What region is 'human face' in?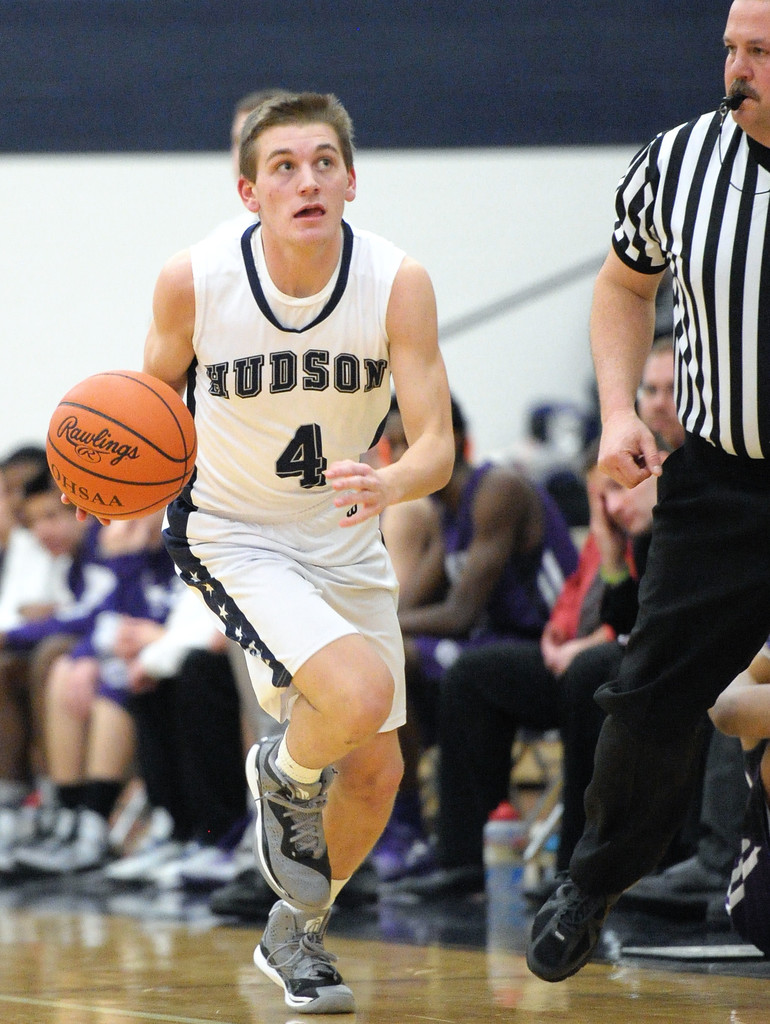
258,122,347,250.
